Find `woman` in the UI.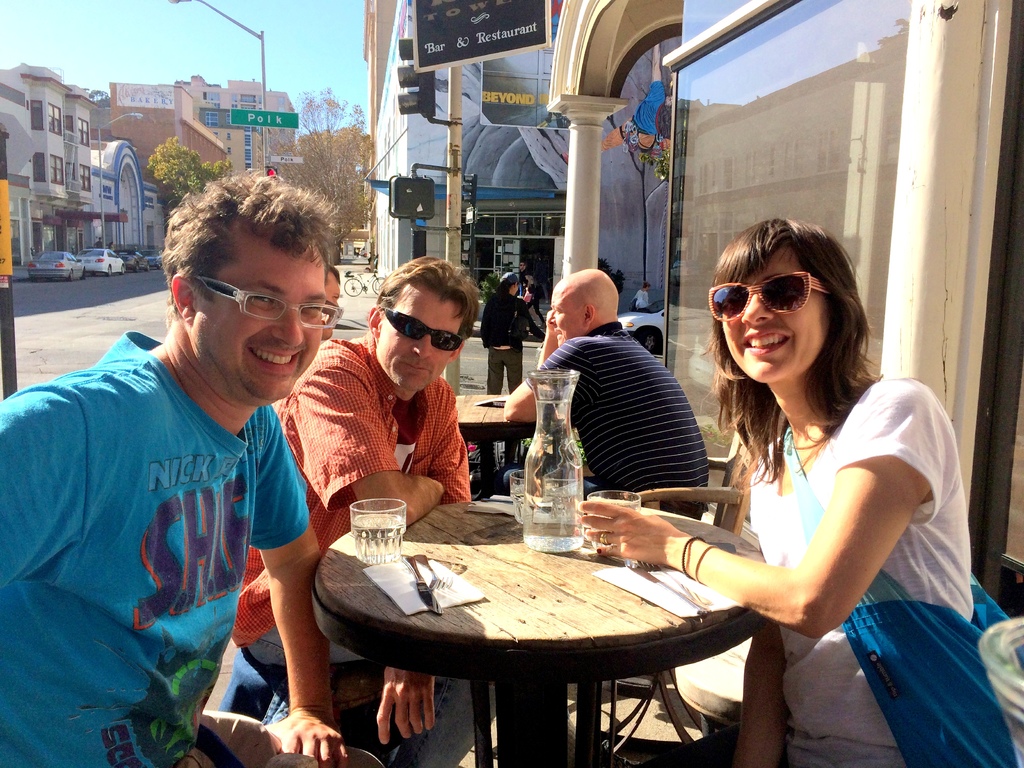
UI element at select_region(522, 267, 550, 335).
